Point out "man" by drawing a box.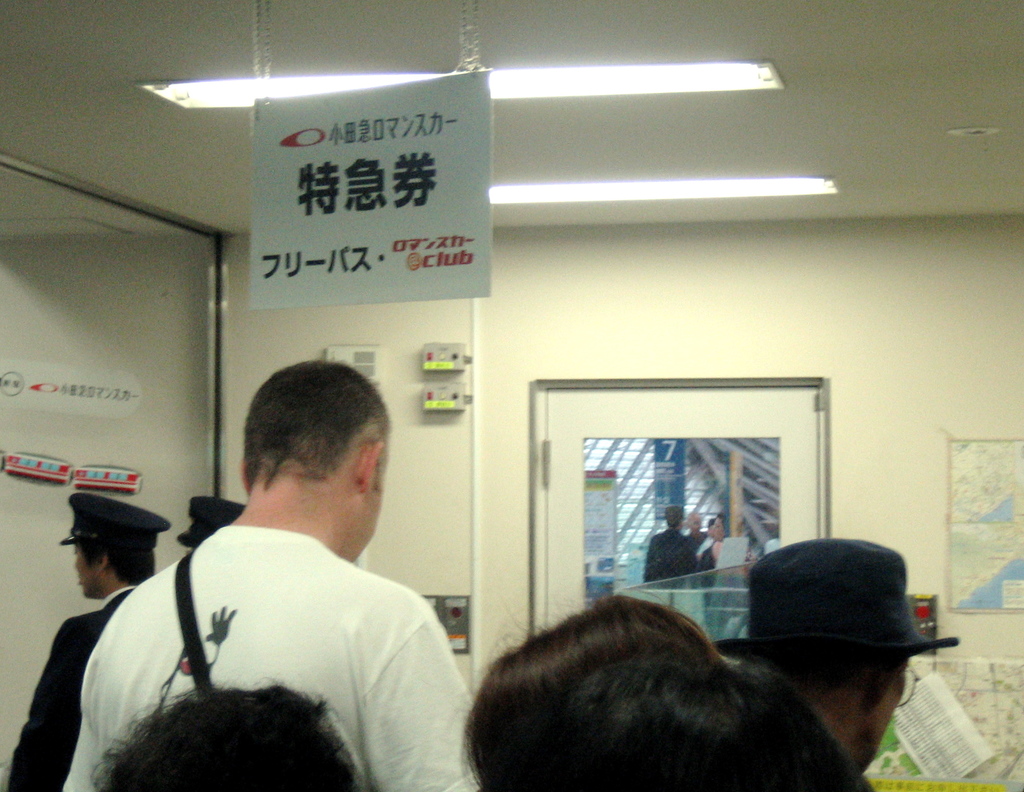
6,491,171,791.
